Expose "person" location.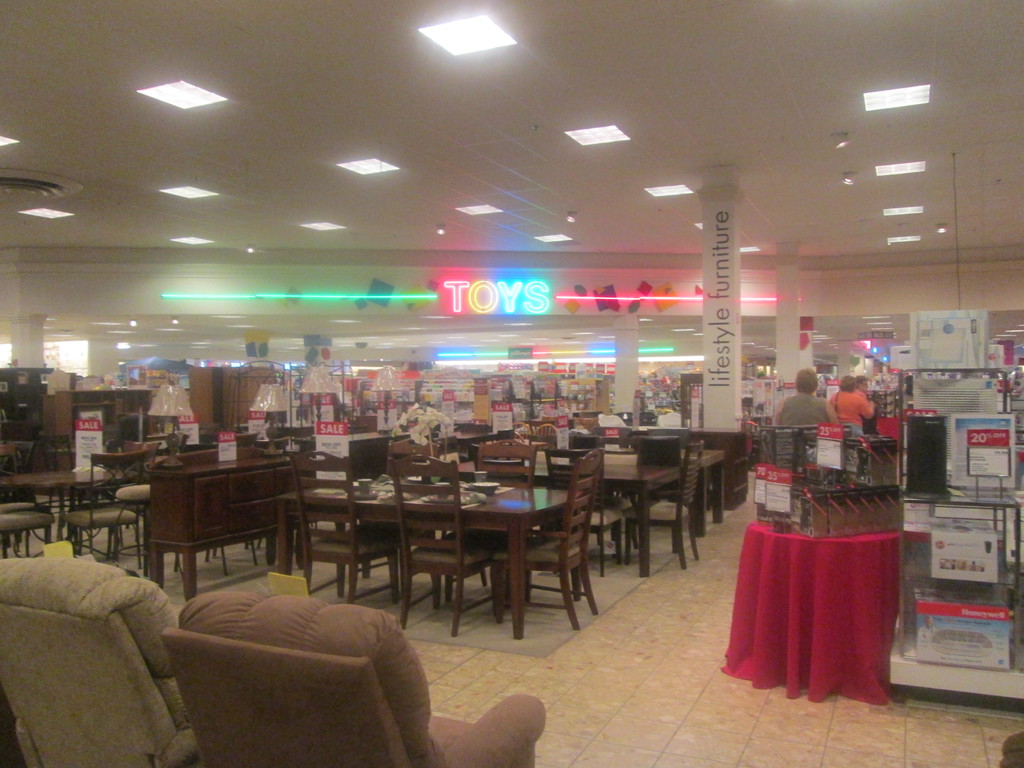
Exposed at select_region(767, 361, 836, 430).
